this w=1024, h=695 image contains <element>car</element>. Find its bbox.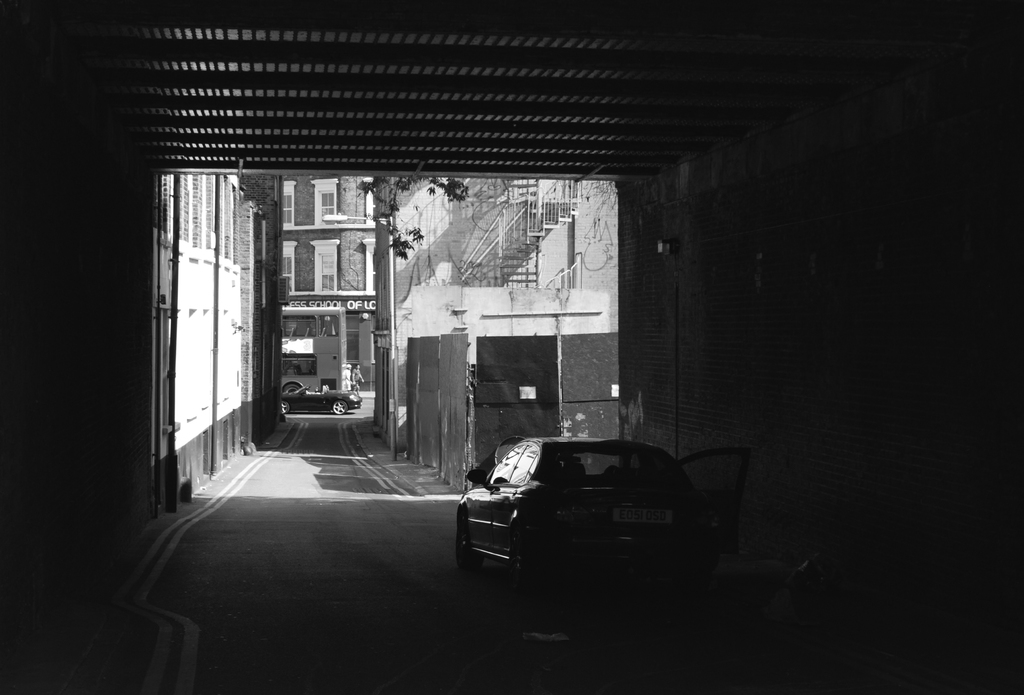
(279,386,358,416).
